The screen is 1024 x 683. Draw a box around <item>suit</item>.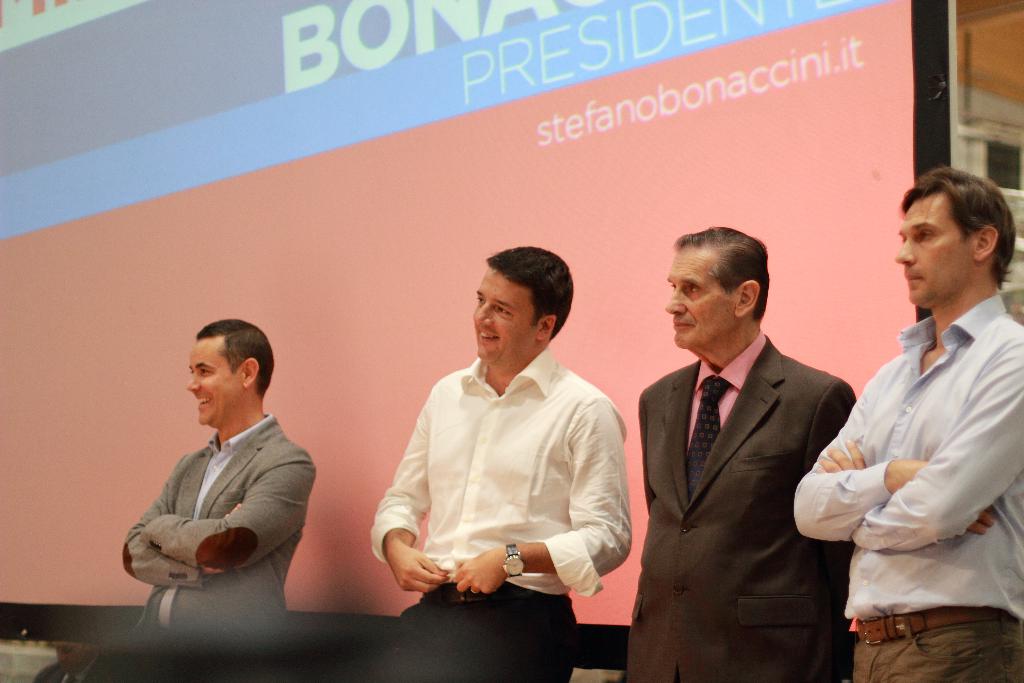
[637,215,869,682].
